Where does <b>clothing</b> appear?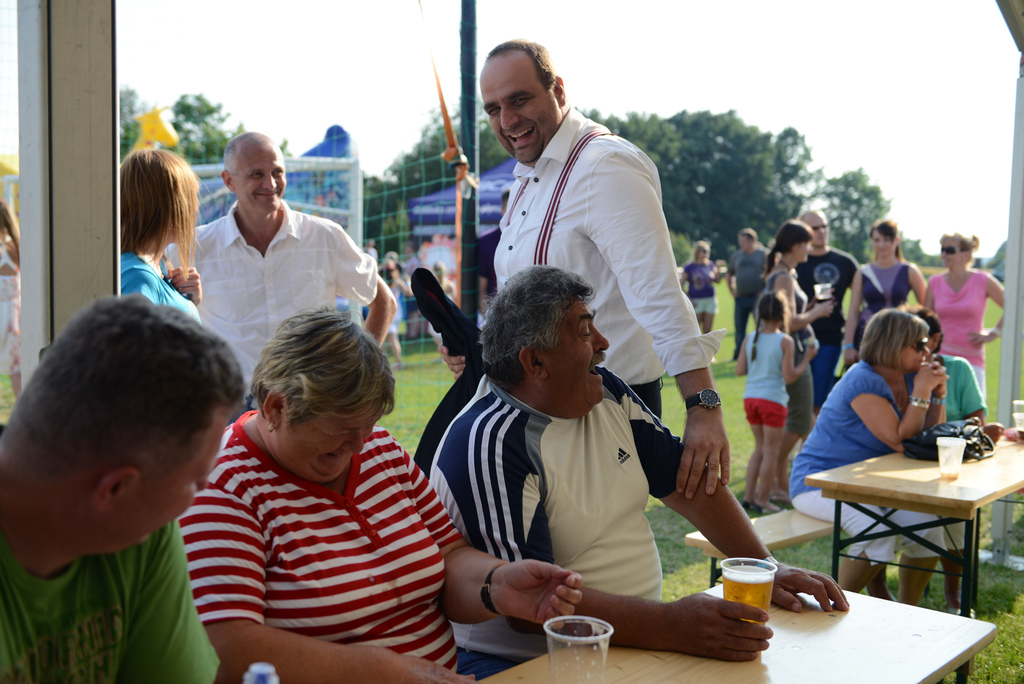
Appears at BBox(731, 295, 763, 355).
